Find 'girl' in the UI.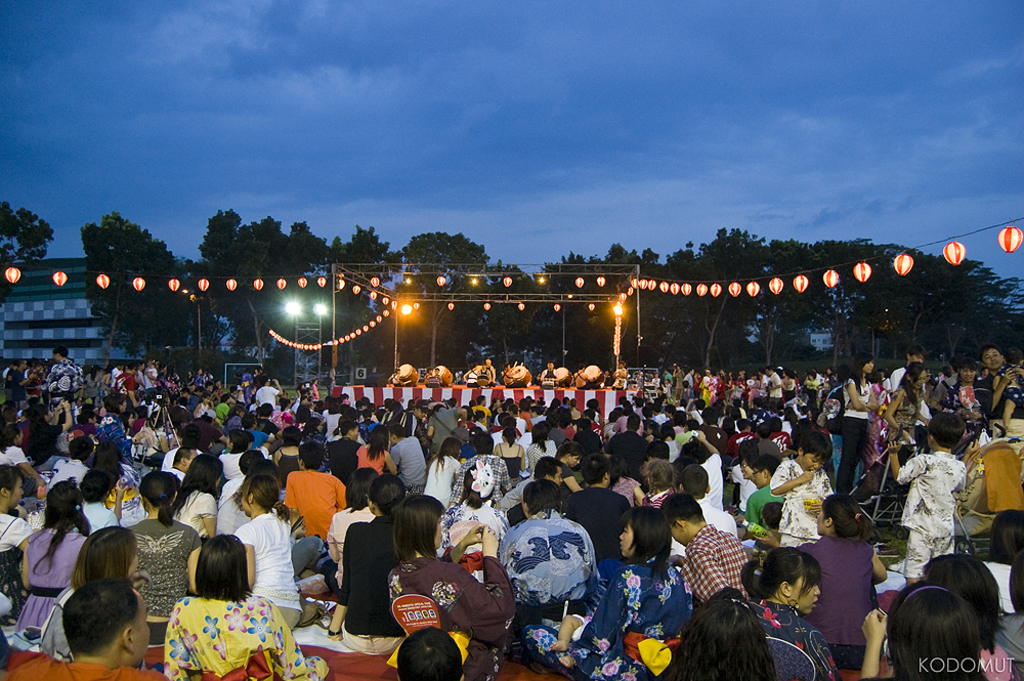
UI element at <bbox>163, 534, 329, 680</bbox>.
